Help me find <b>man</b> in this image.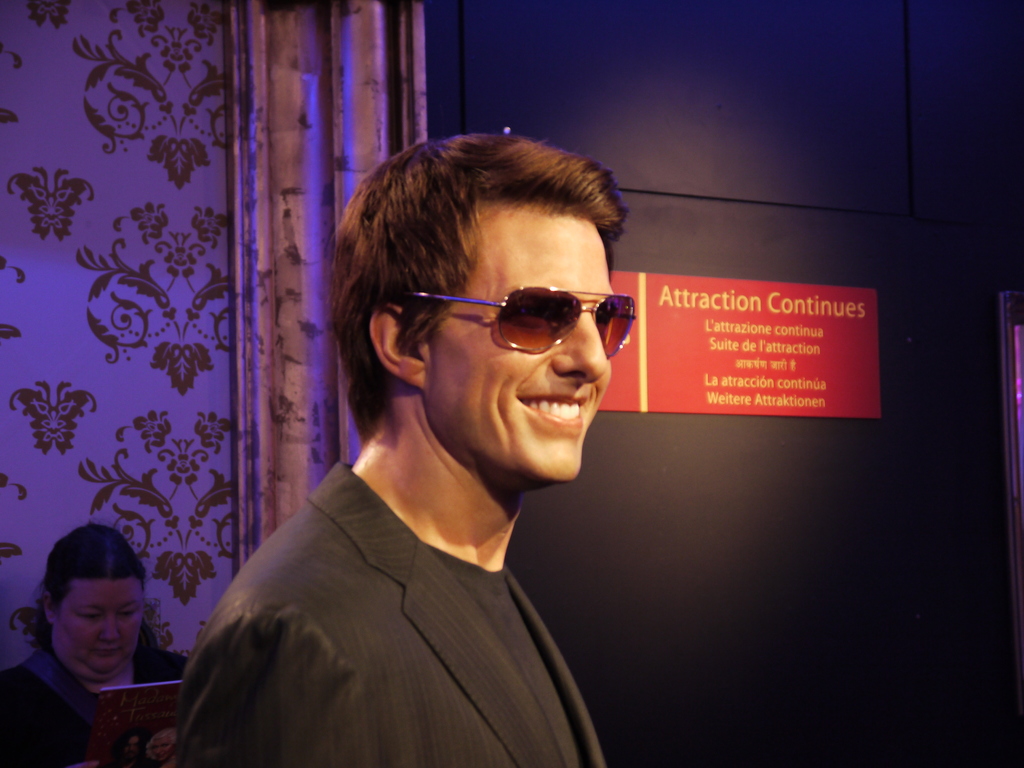
Found it: box(163, 144, 690, 752).
